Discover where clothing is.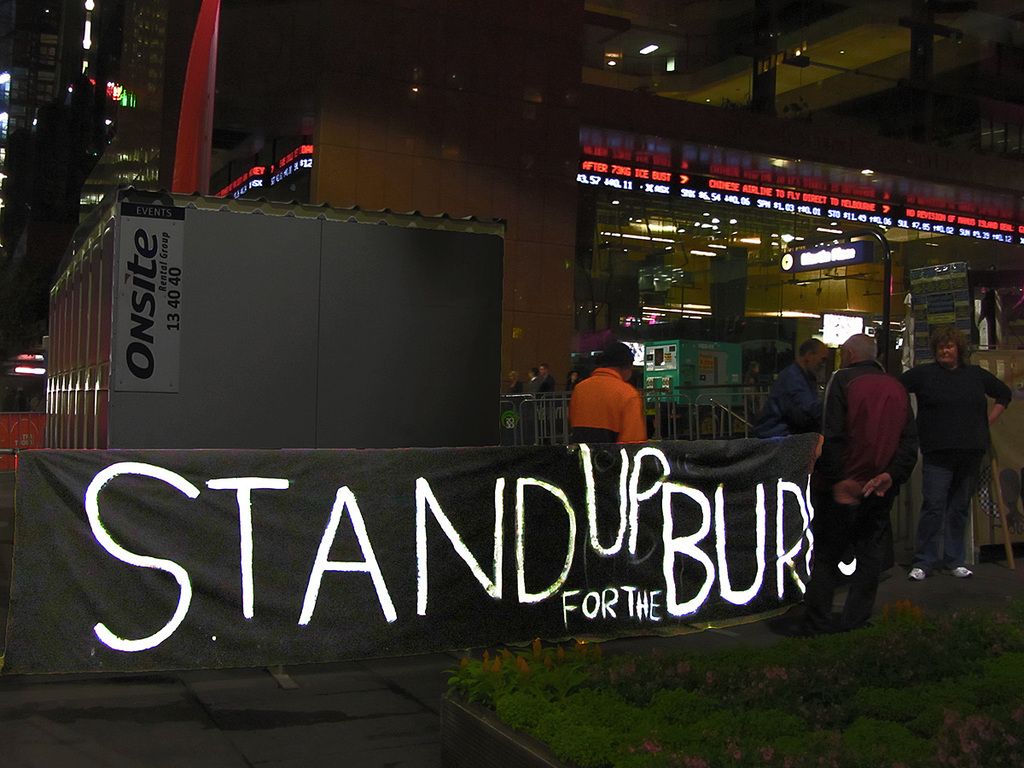
Discovered at [566,380,577,390].
